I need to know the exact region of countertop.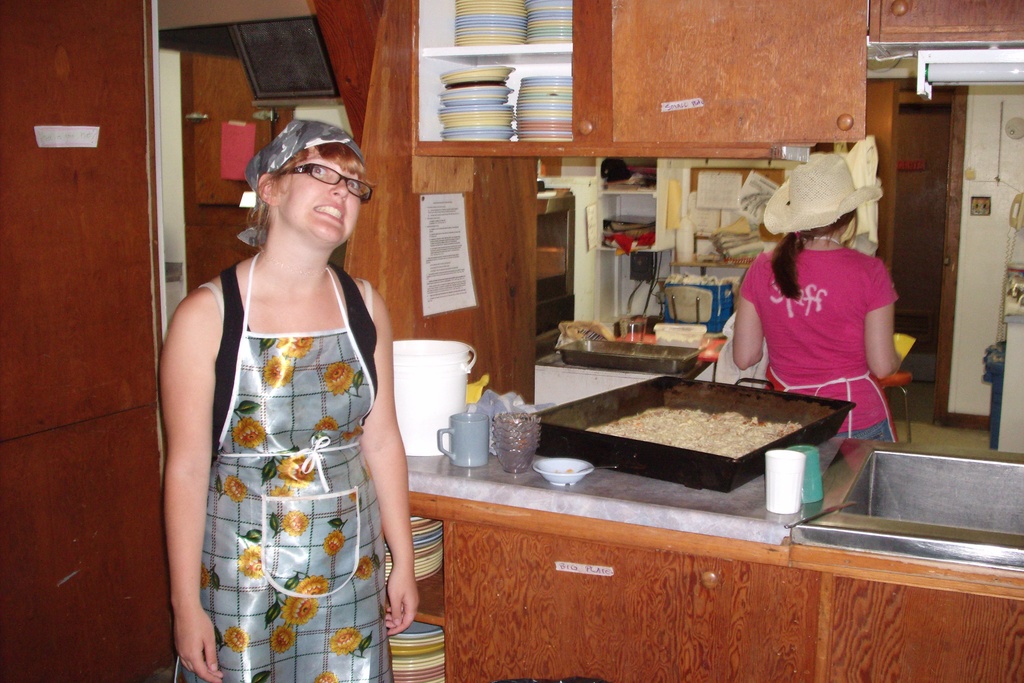
Region: bbox(403, 436, 847, 548).
